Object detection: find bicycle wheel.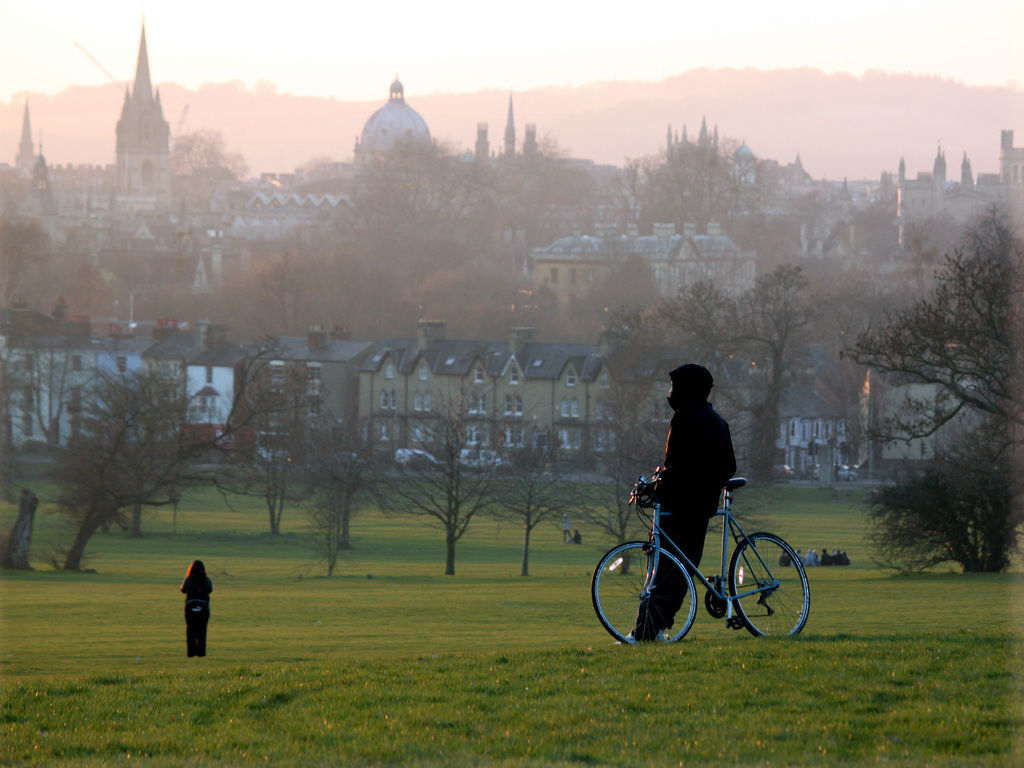
[left=741, top=533, right=806, bottom=645].
